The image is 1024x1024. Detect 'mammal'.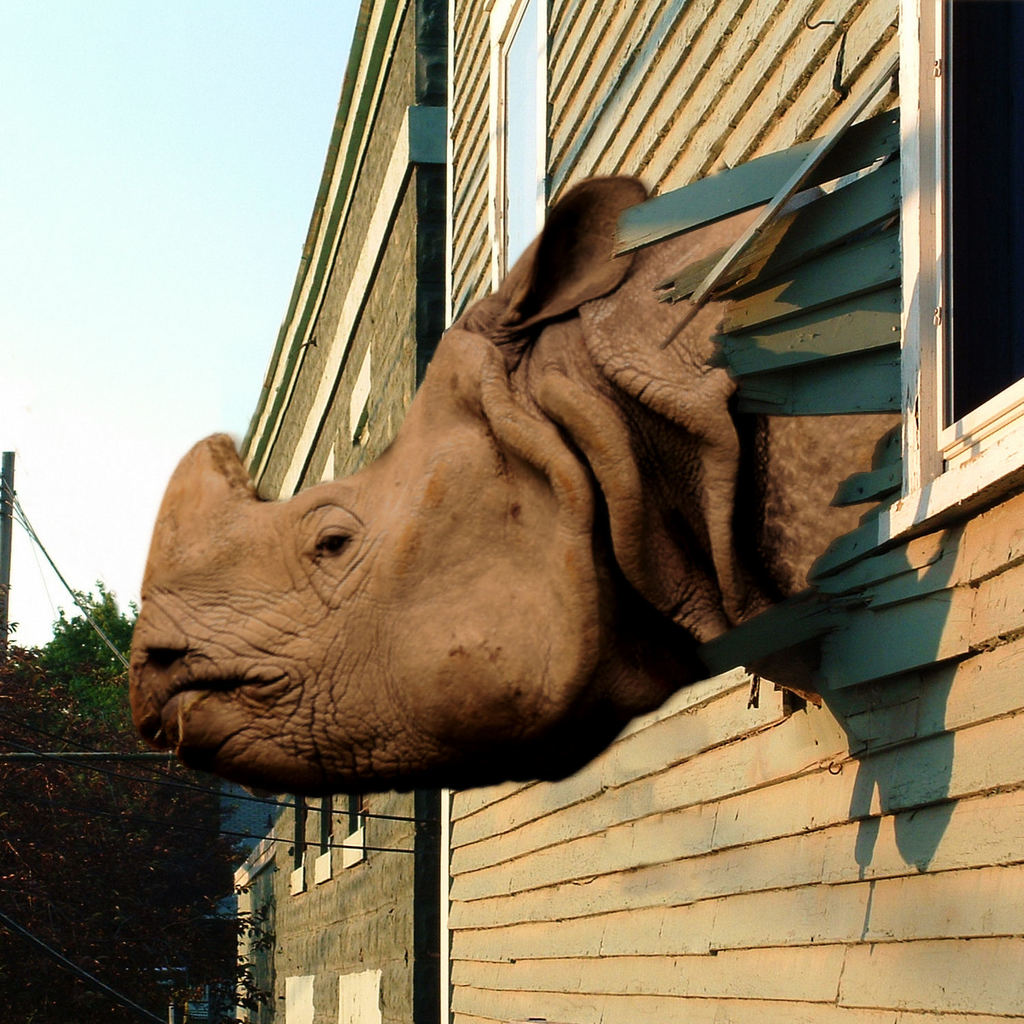
Detection: rect(87, 248, 796, 815).
